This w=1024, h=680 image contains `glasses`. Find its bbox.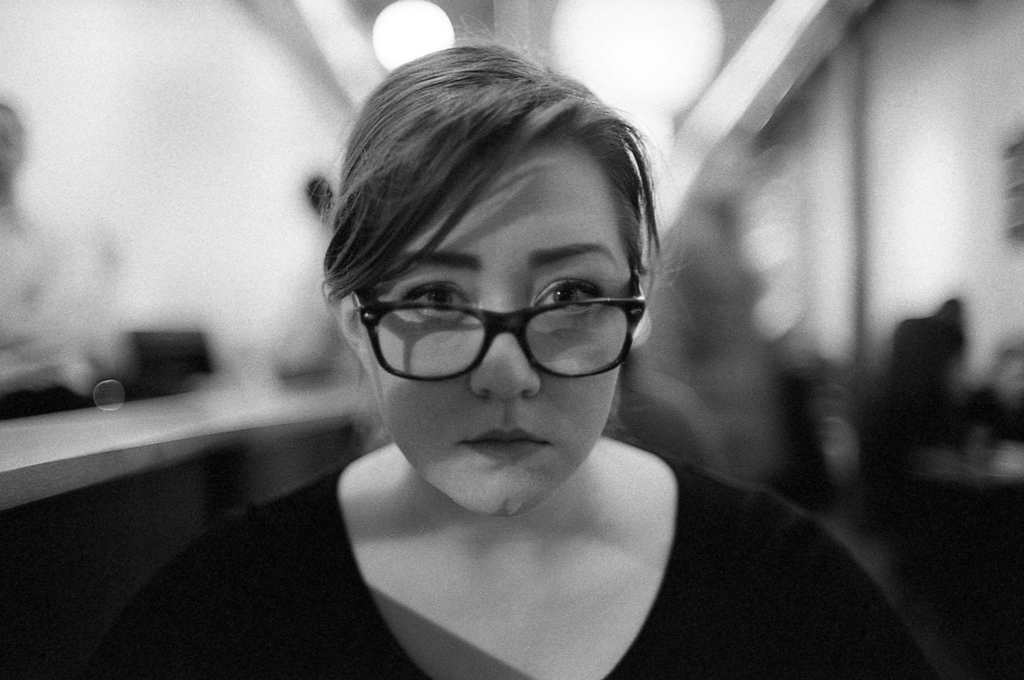
345:248:652:392.
